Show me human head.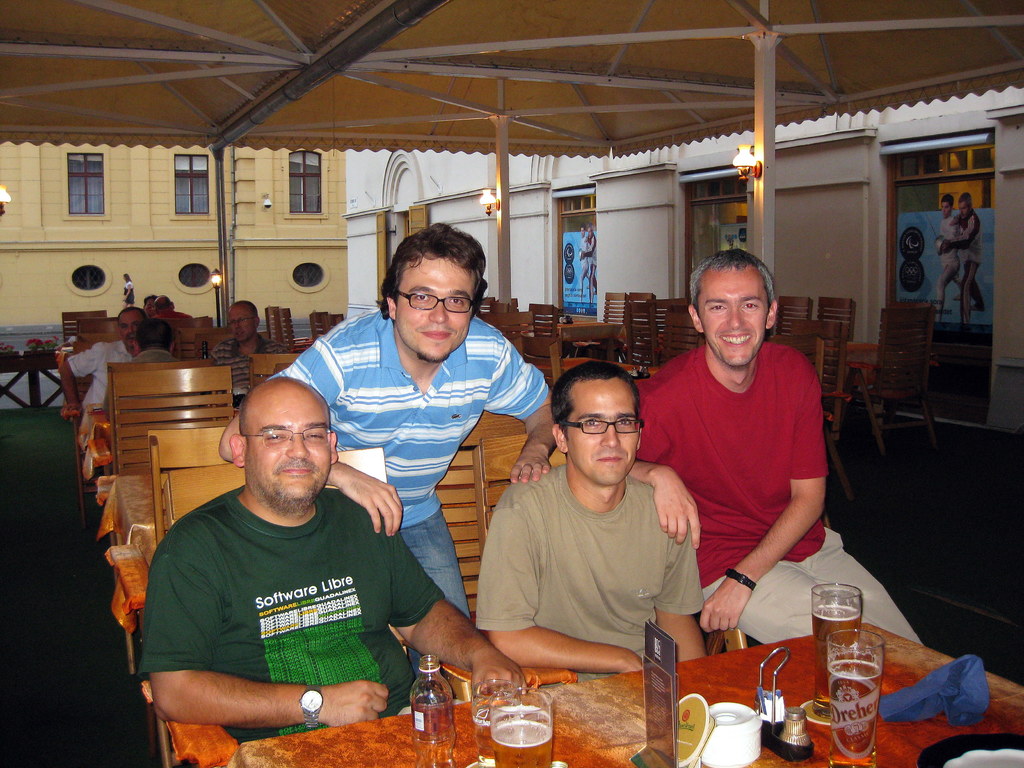
human head is here: [x1=941, y1=197, x2=952, y2=219].
